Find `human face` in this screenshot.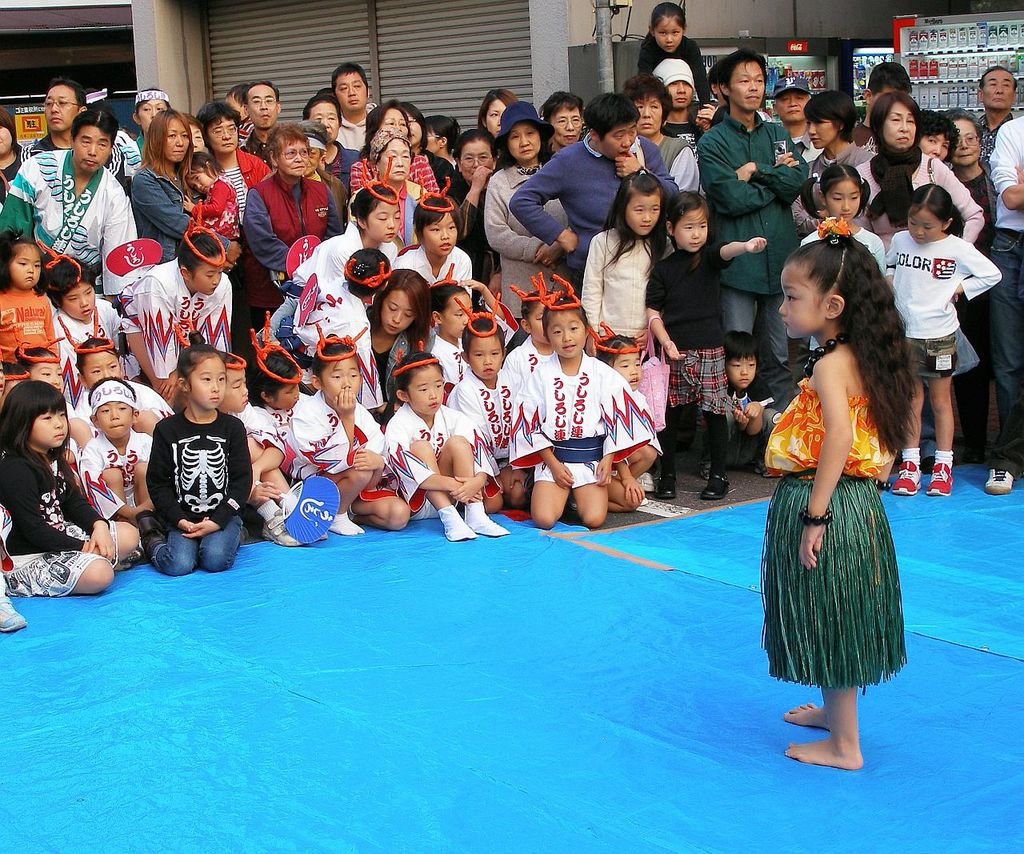
The bounding box for `human face` is <box>0,123,11,154</box>.
